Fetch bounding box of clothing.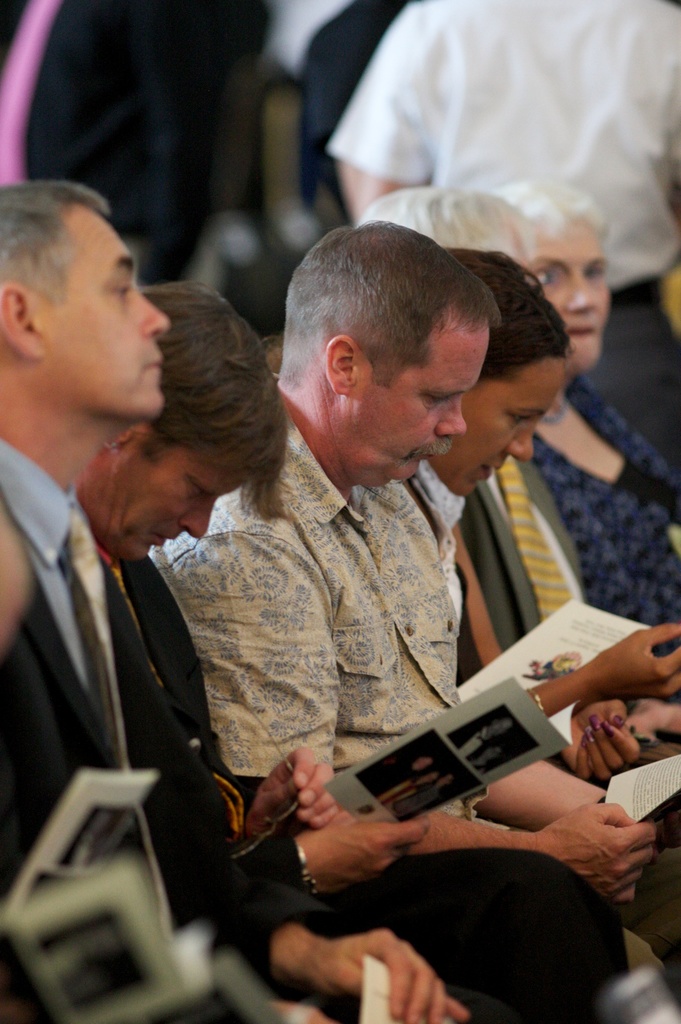
Bbox: (left=0, top=437, right=566, bottom=1023).
